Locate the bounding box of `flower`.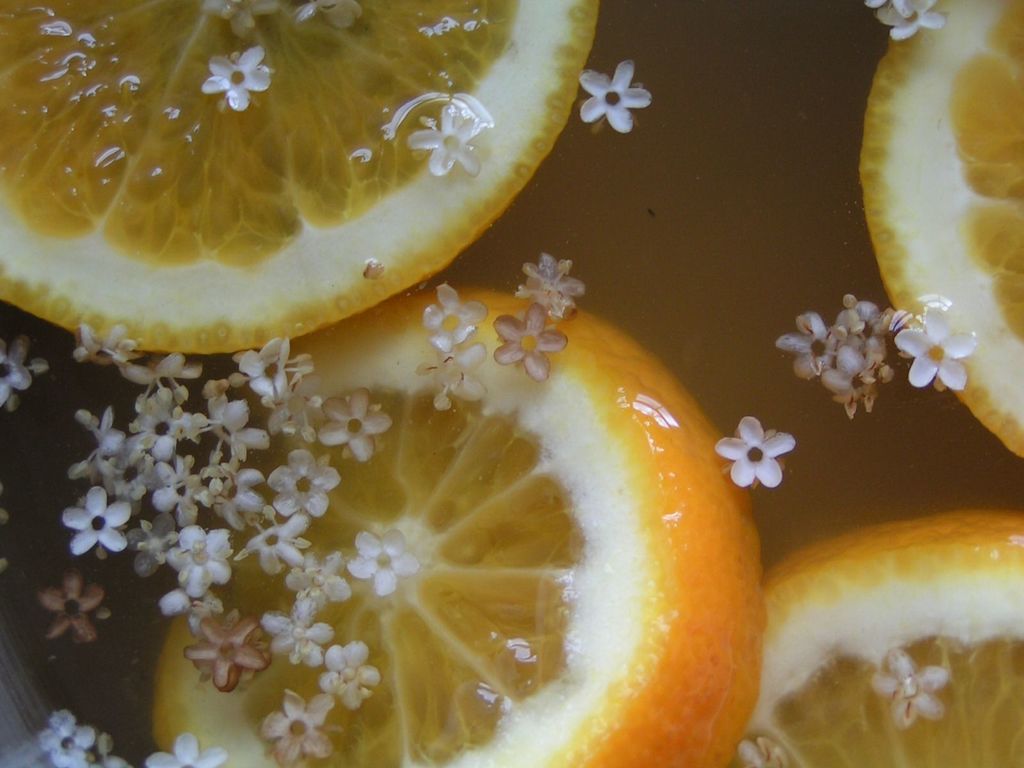
Bounding box: {"left": 710, "top": 417, "right": 800, "bottom": 488}.
